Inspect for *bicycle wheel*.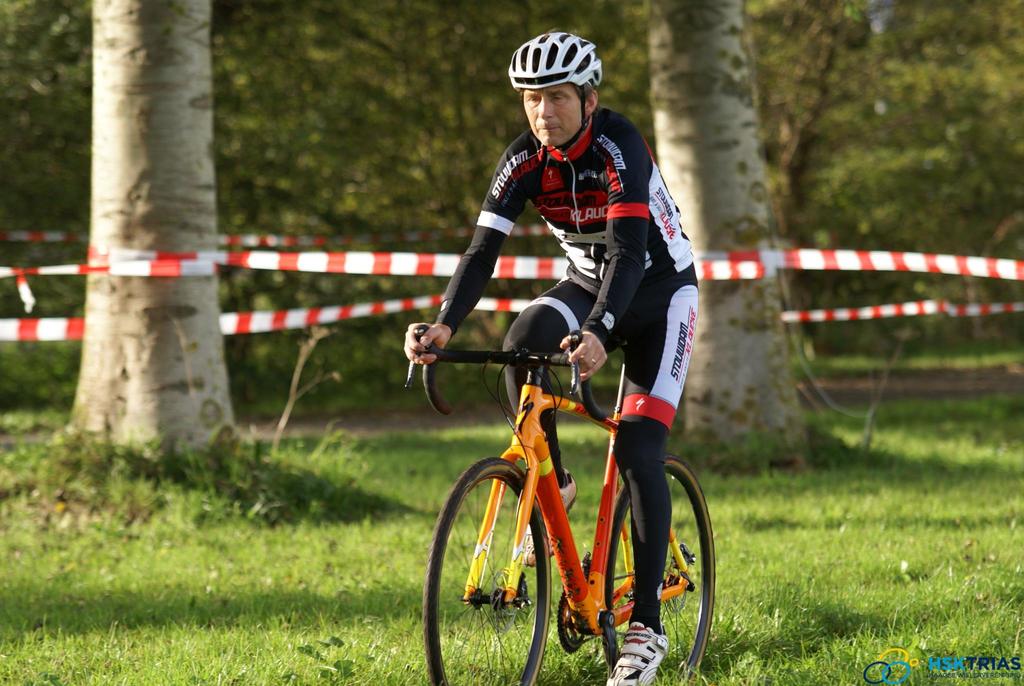
Inspection: bbox(426, 454, 550, 685).
